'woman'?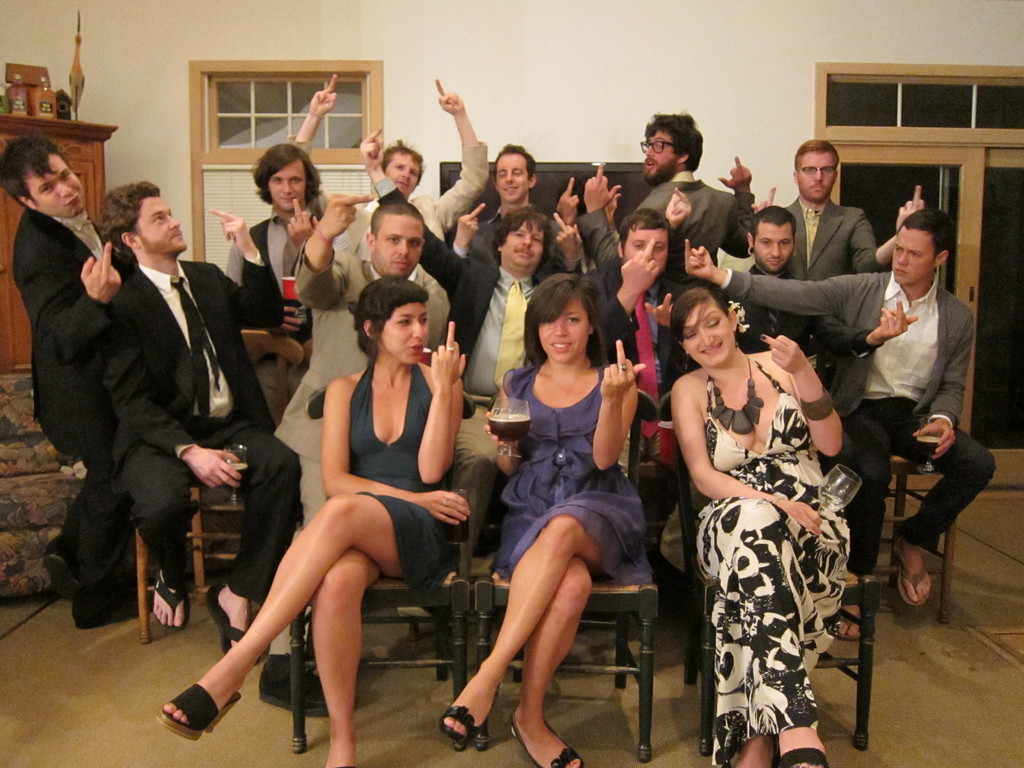
detection(451, 263, 645, 749)
